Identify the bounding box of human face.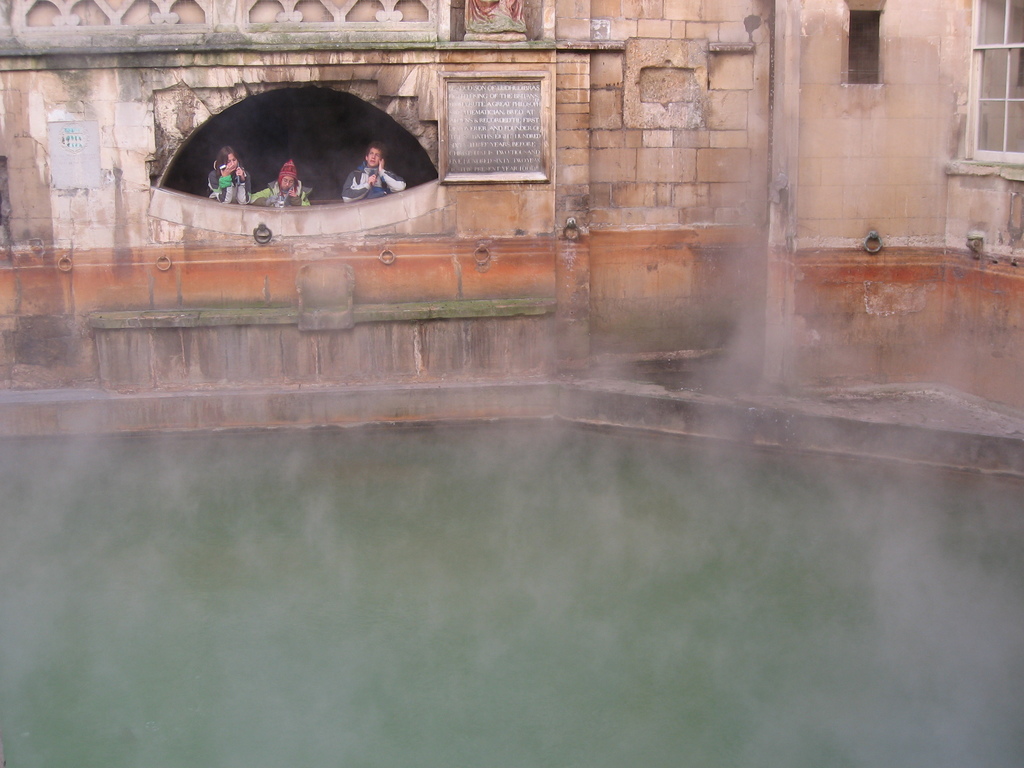
box=[368, 148, 381, 167].
